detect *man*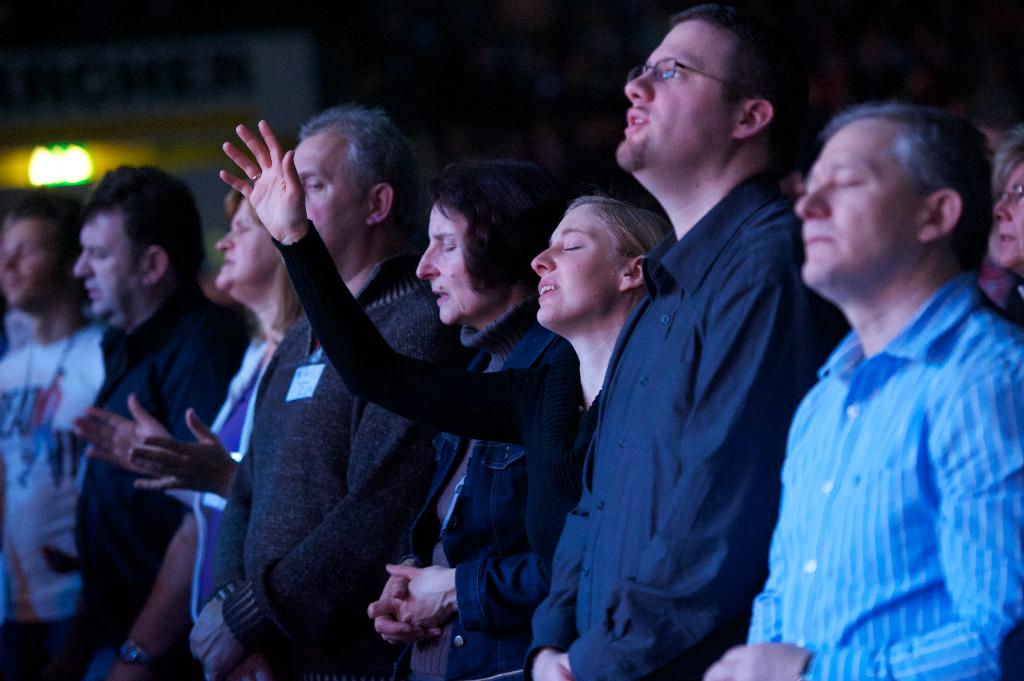
<bbox>522, 7, 845, 680</bbox>
